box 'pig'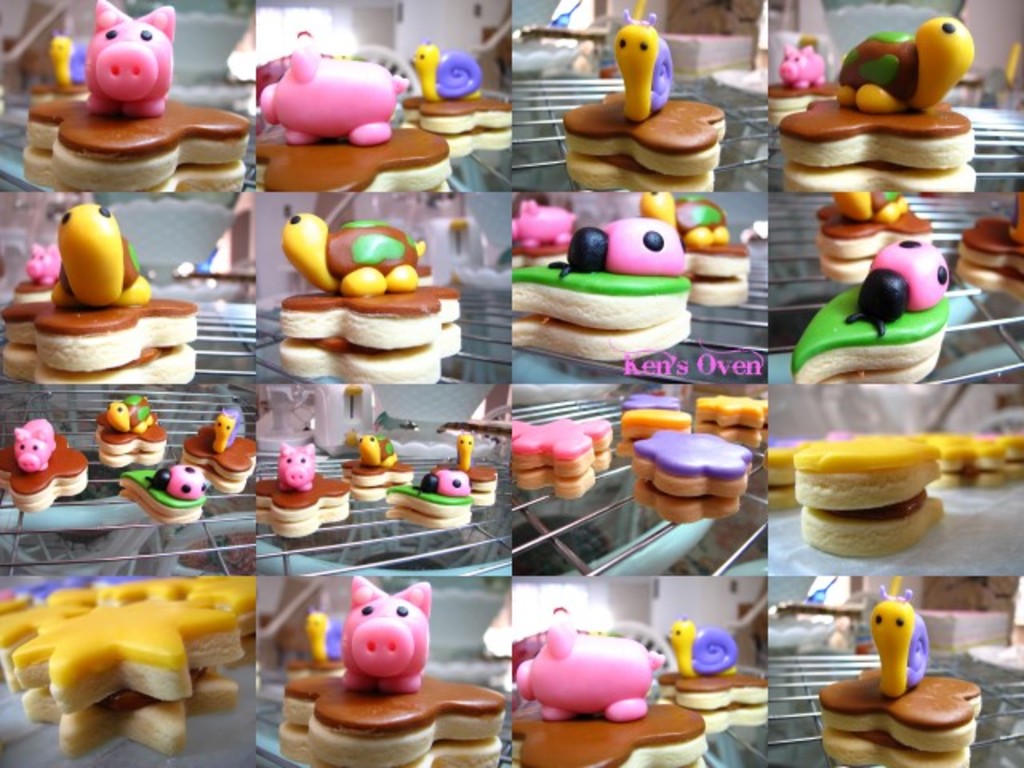
[338, 576, 434, 696]
